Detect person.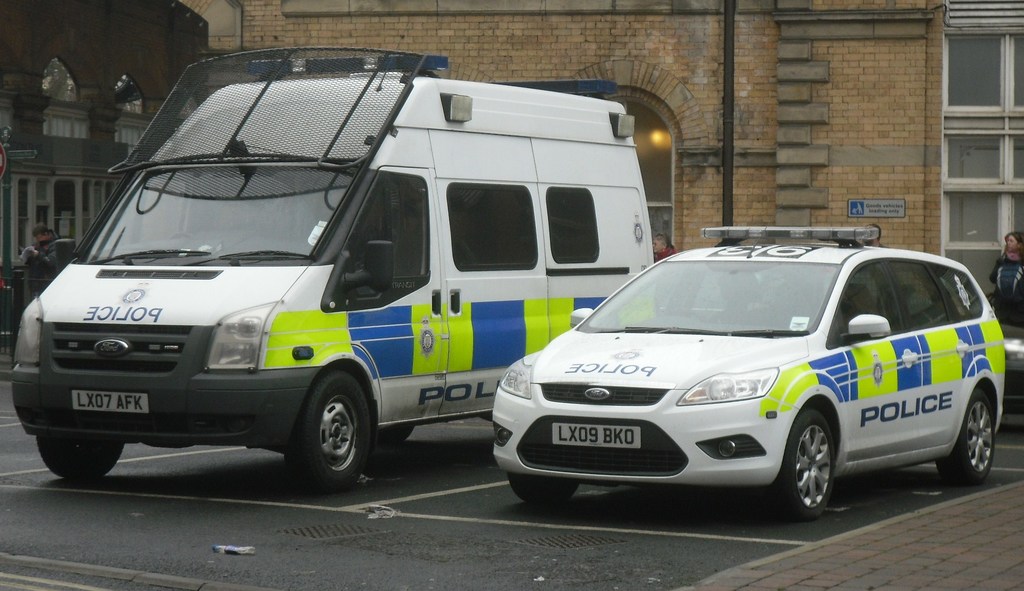
Detected at detection(653, 230, 677, 263).
